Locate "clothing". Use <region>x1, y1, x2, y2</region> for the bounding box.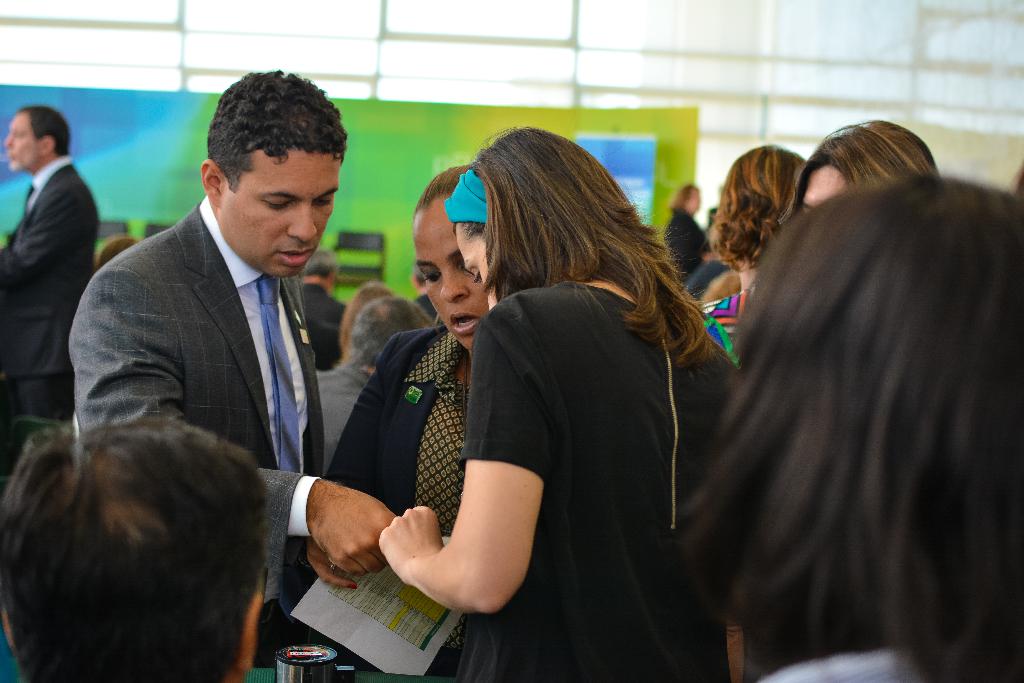
<region>67, 197, 328, 669</region>.
